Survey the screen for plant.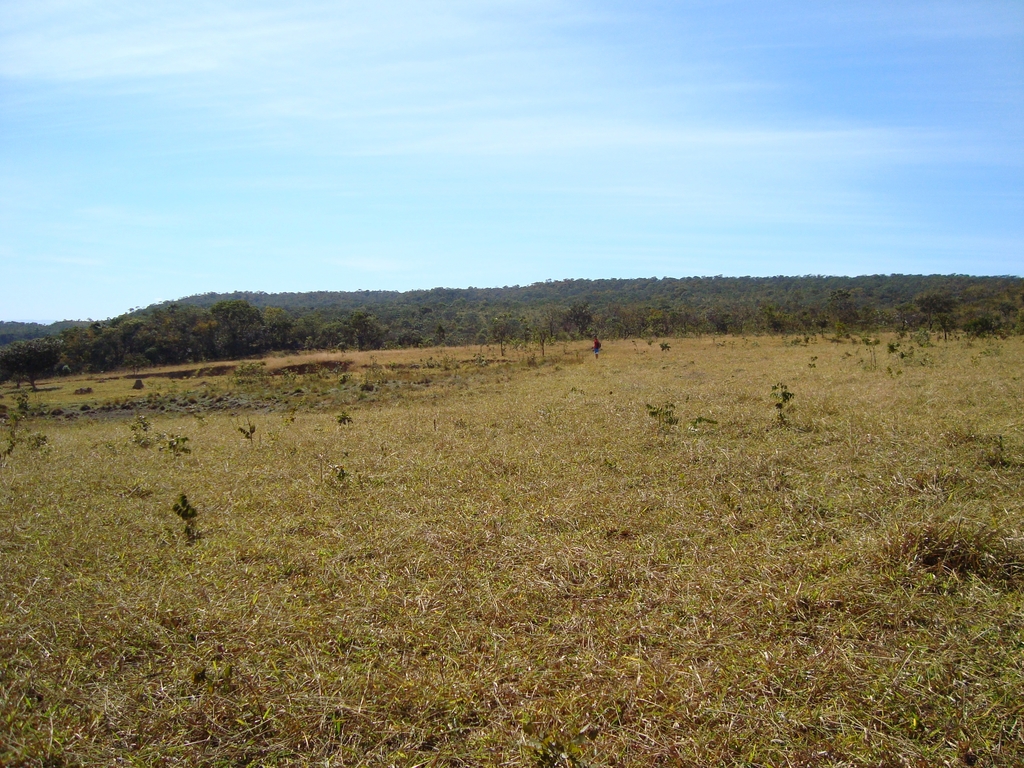
Survey found: 766,379,794,426.
